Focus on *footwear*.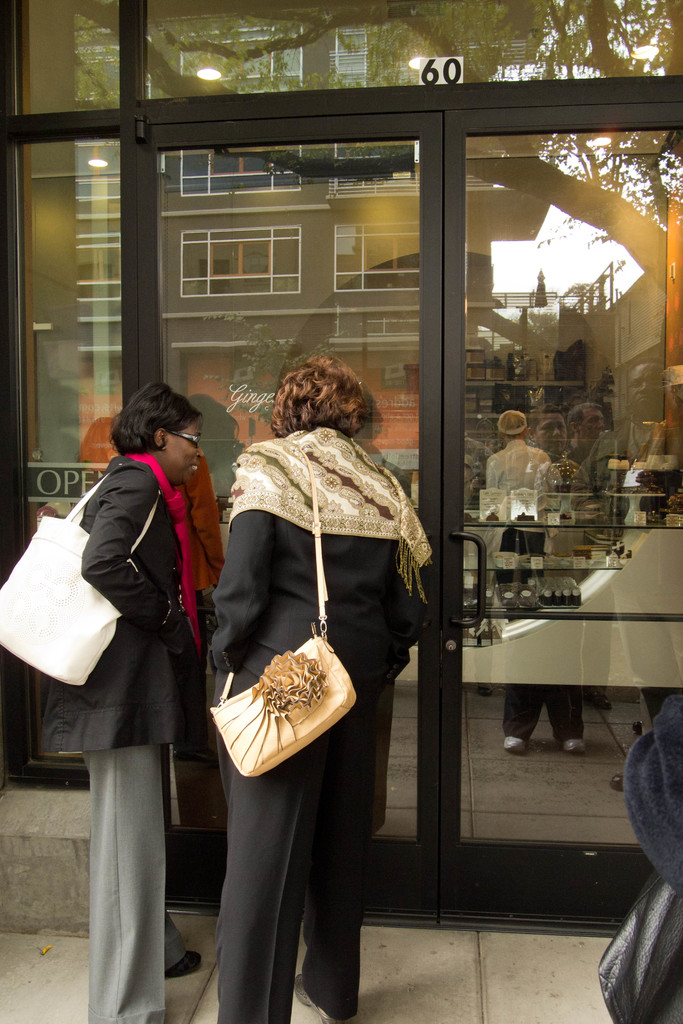
Focused at <region>630, 719, 640, 735</region>.
